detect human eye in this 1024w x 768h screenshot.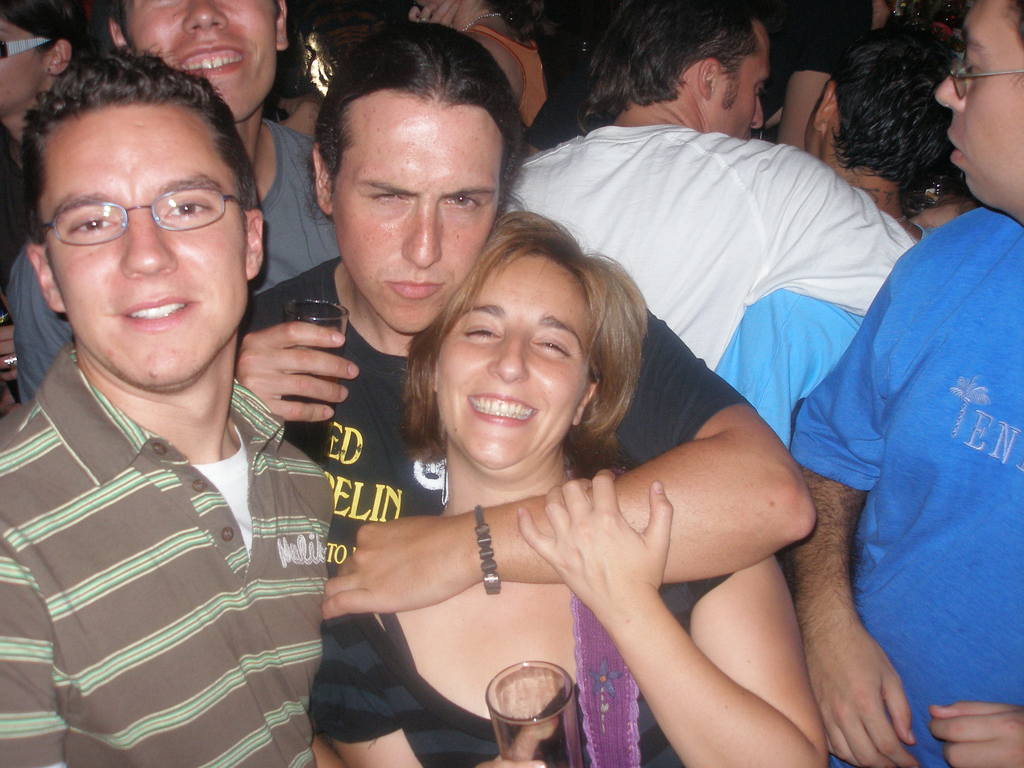
Detection: x1=530, y1=333, x2=573, y2=356.
